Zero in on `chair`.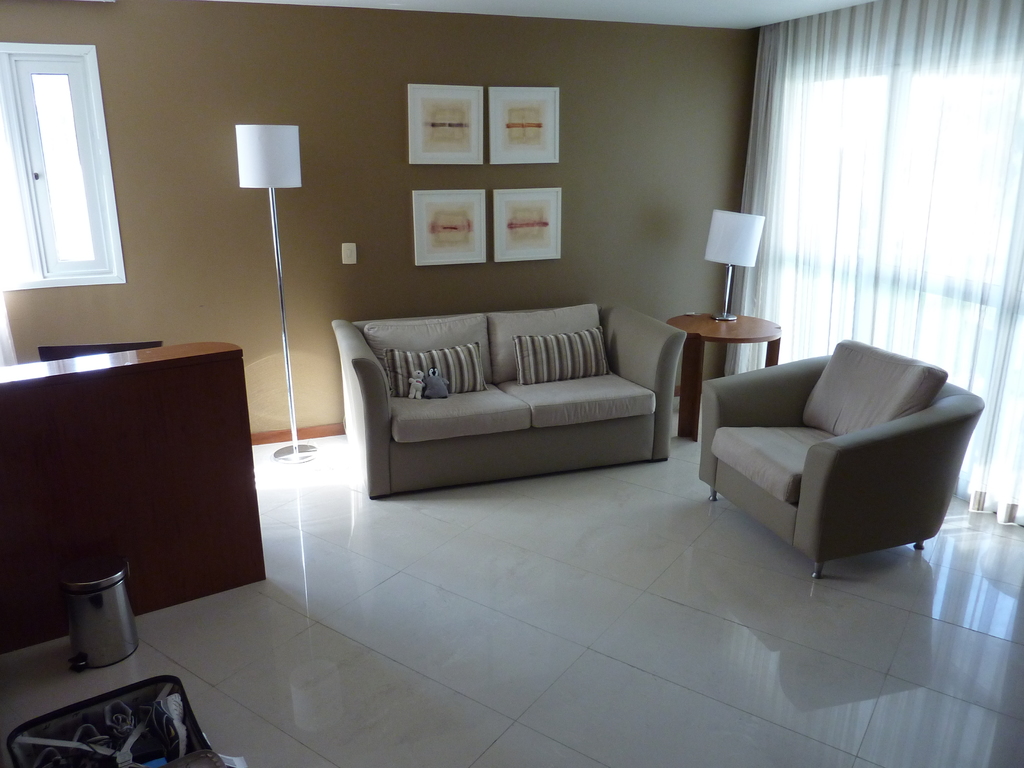
Zeroed in: box=[680, 319, 989, 591].
